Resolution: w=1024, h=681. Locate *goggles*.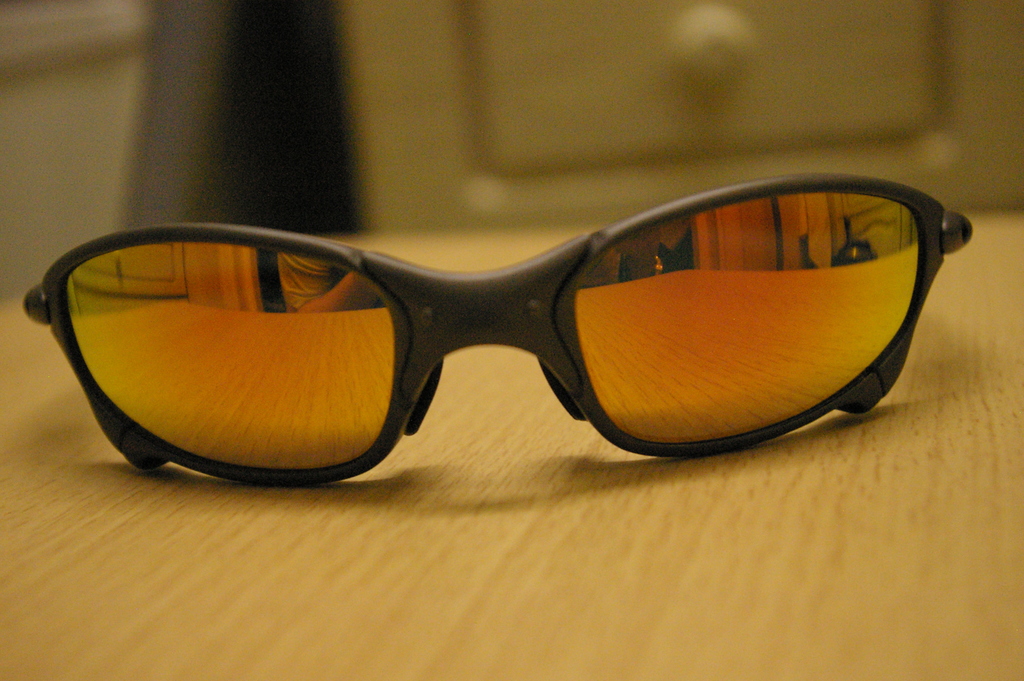
detection(29, 173, 983, 487).
